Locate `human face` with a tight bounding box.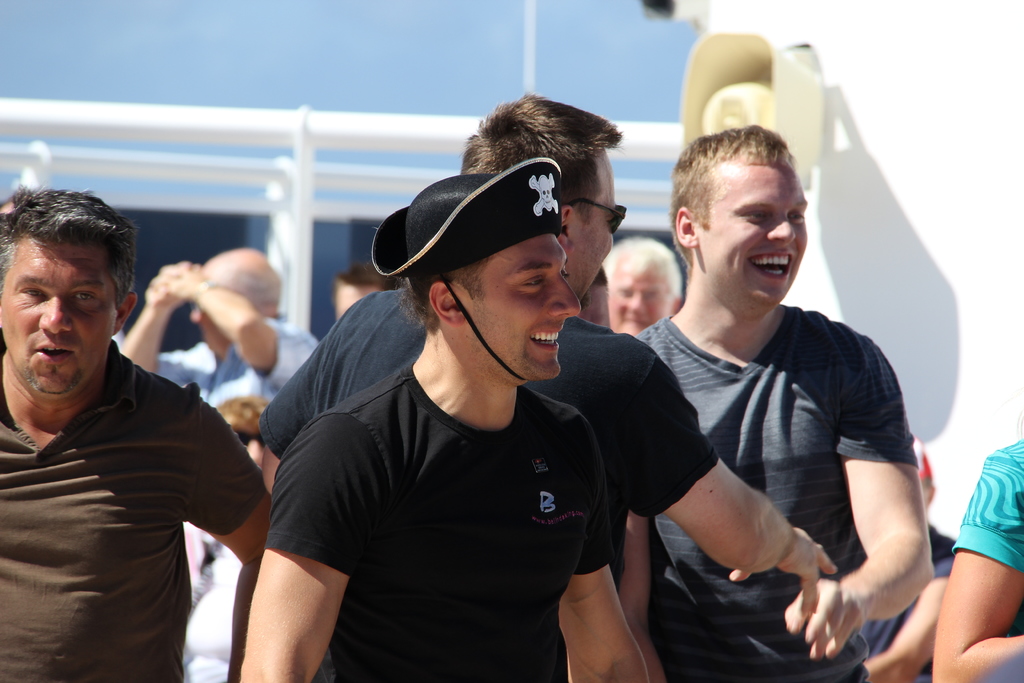
[1, 247, 116, 393].
